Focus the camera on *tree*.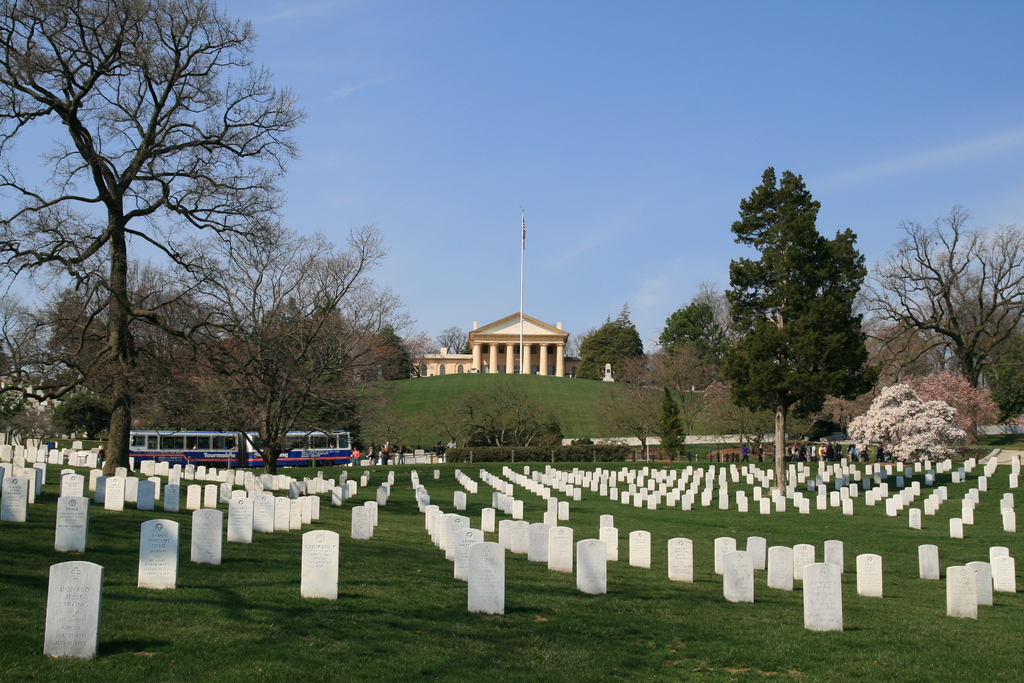
Focus region: BBox(855, 204, 1023, 450).
